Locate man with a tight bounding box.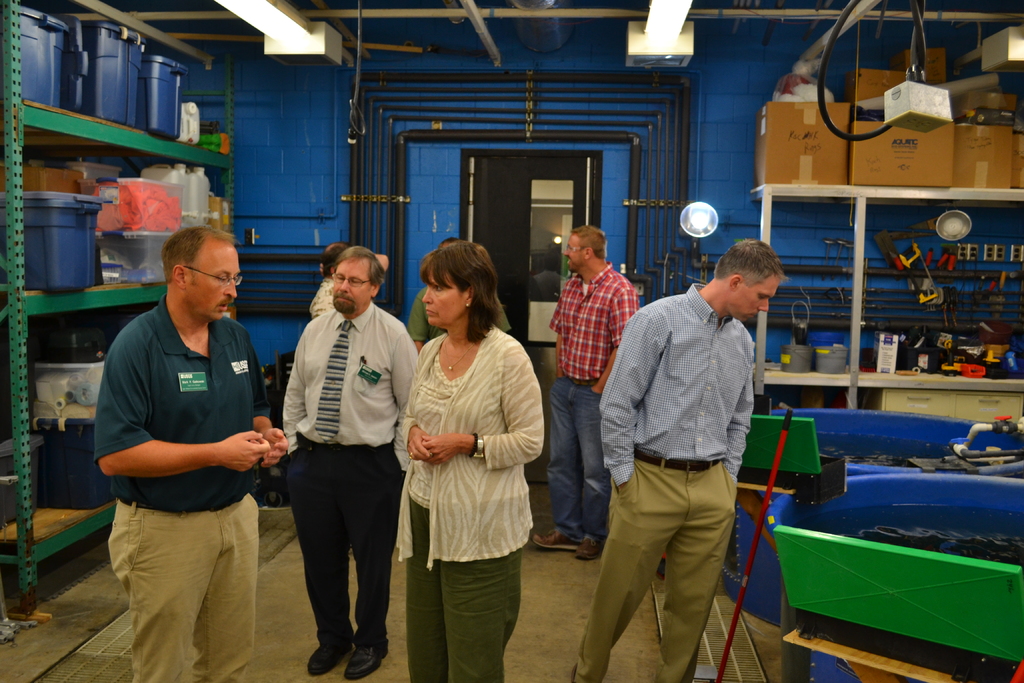
(586, 226, 777, 682).
